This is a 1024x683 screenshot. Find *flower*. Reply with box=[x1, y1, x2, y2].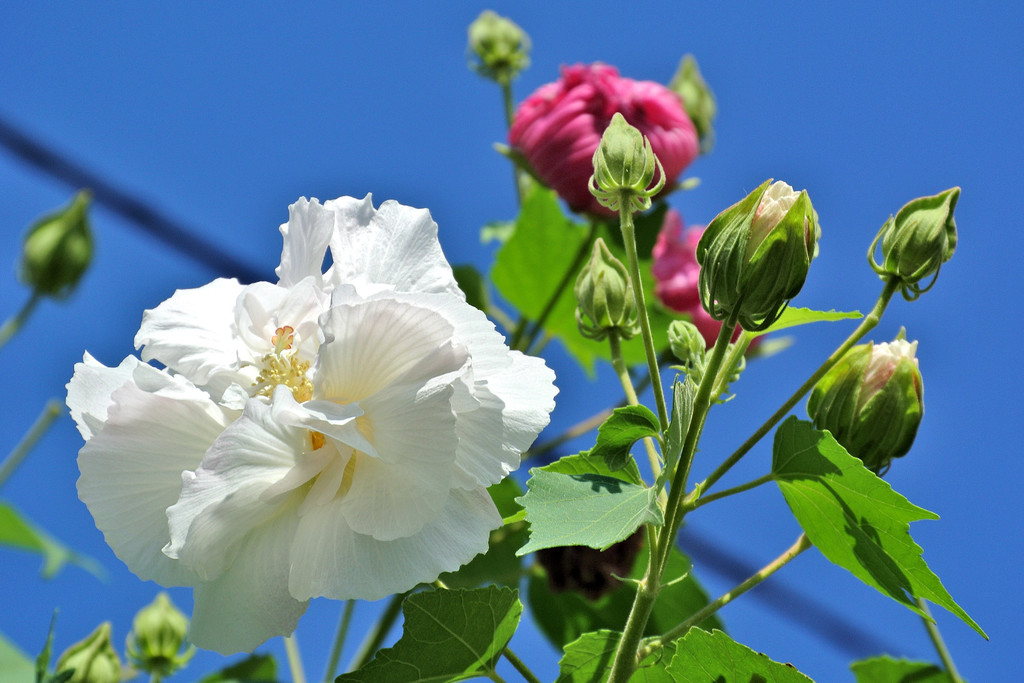
box=[668, 51, 719, 151].
